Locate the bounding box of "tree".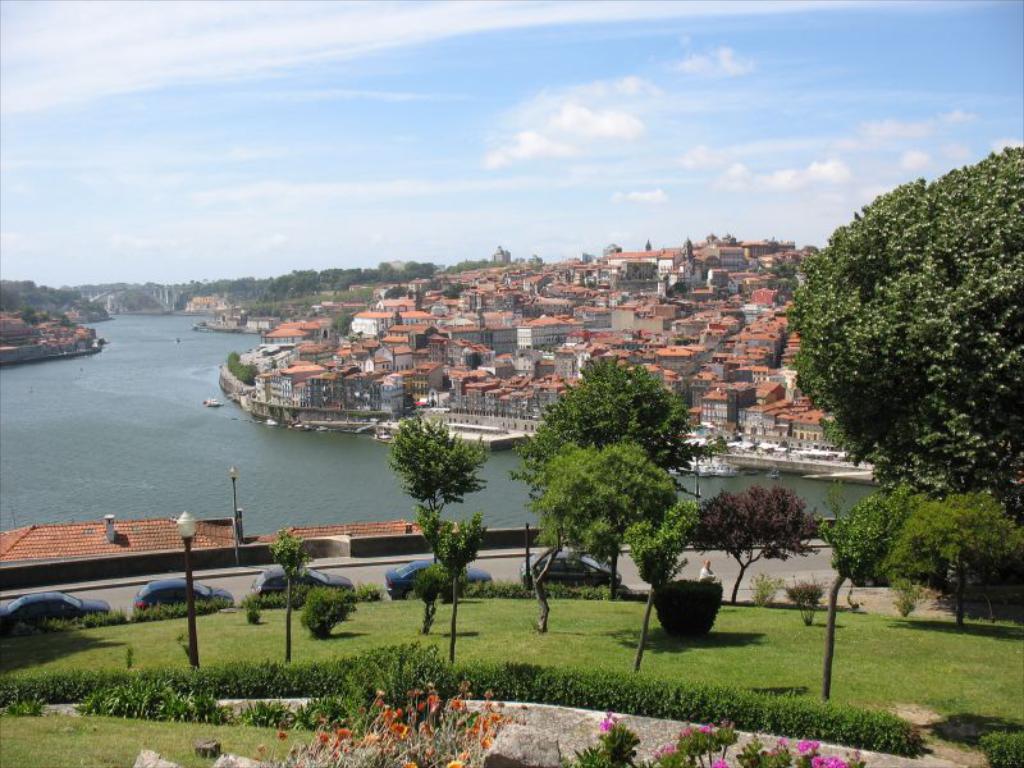
Bounding box: locate(820, 486, 918, 696).
